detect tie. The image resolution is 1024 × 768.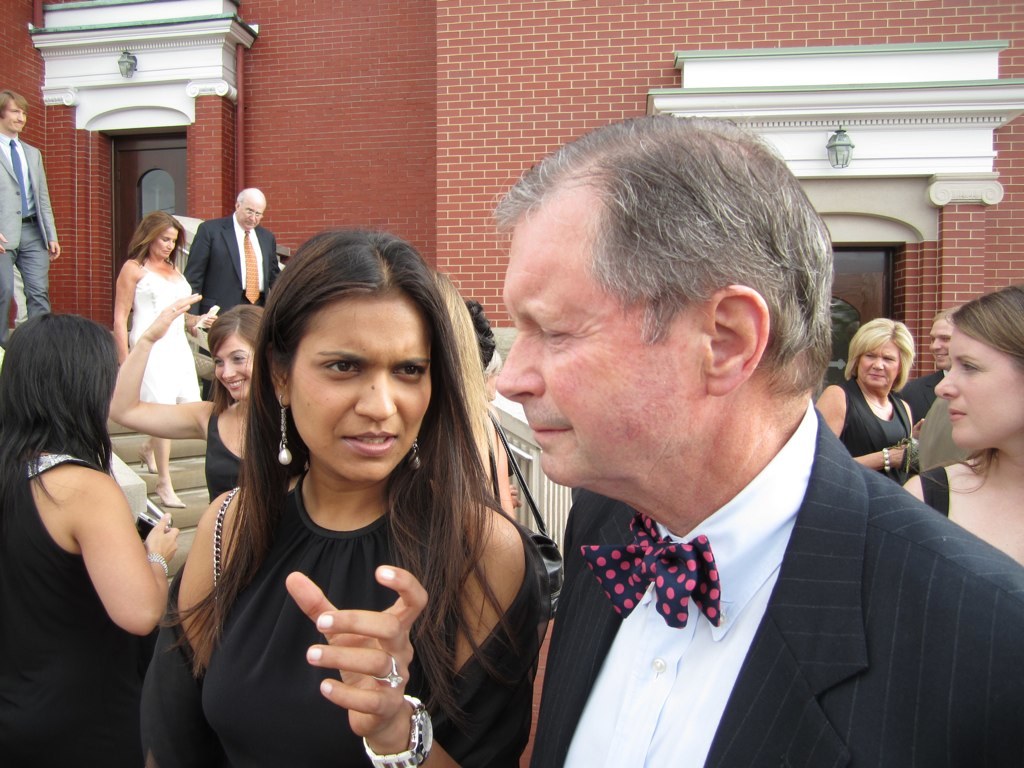
[582,511,723,630].
